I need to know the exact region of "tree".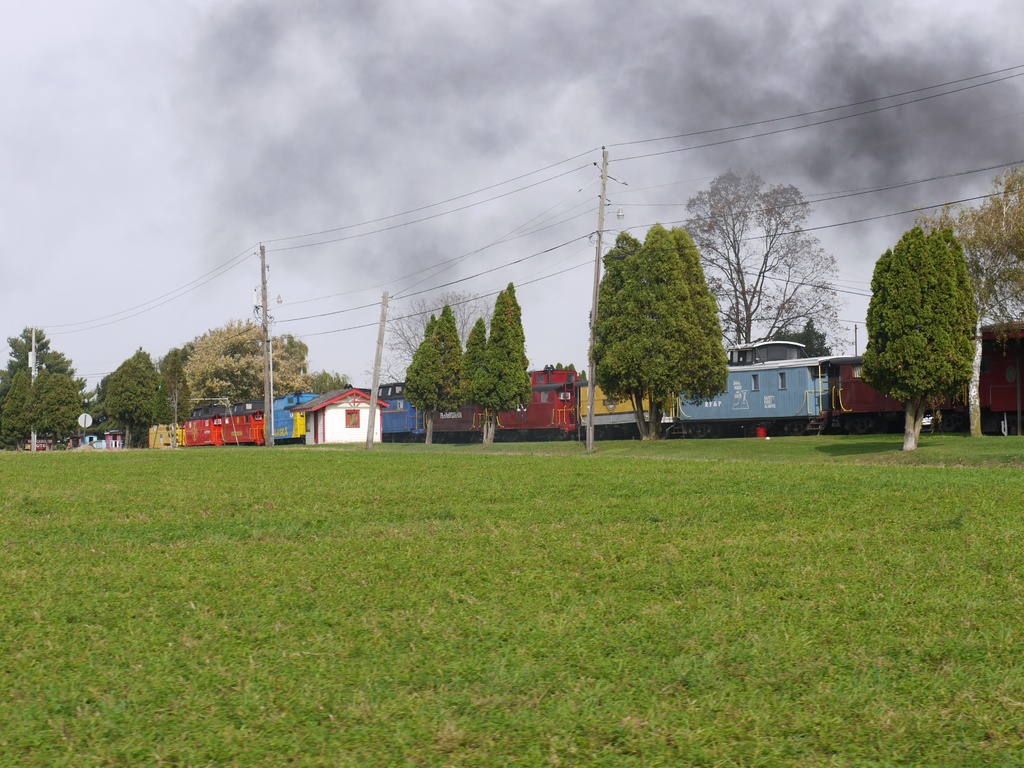
Region: [x1=579, y1=215, x2=735, y2=418].
